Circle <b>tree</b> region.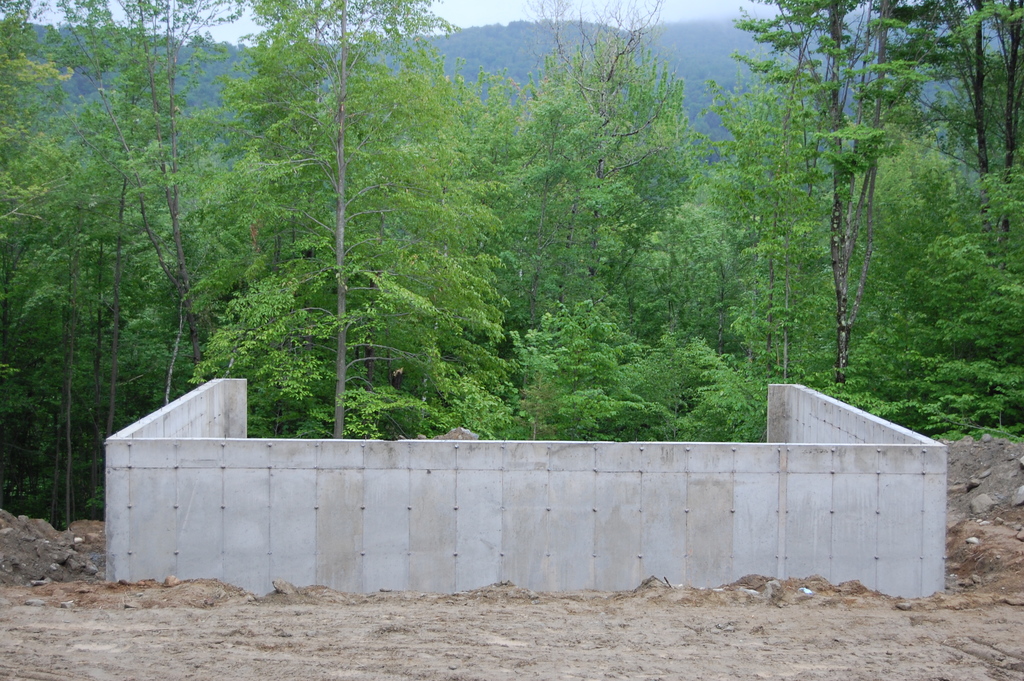
Region: crop(506, 3, 739, 462).
